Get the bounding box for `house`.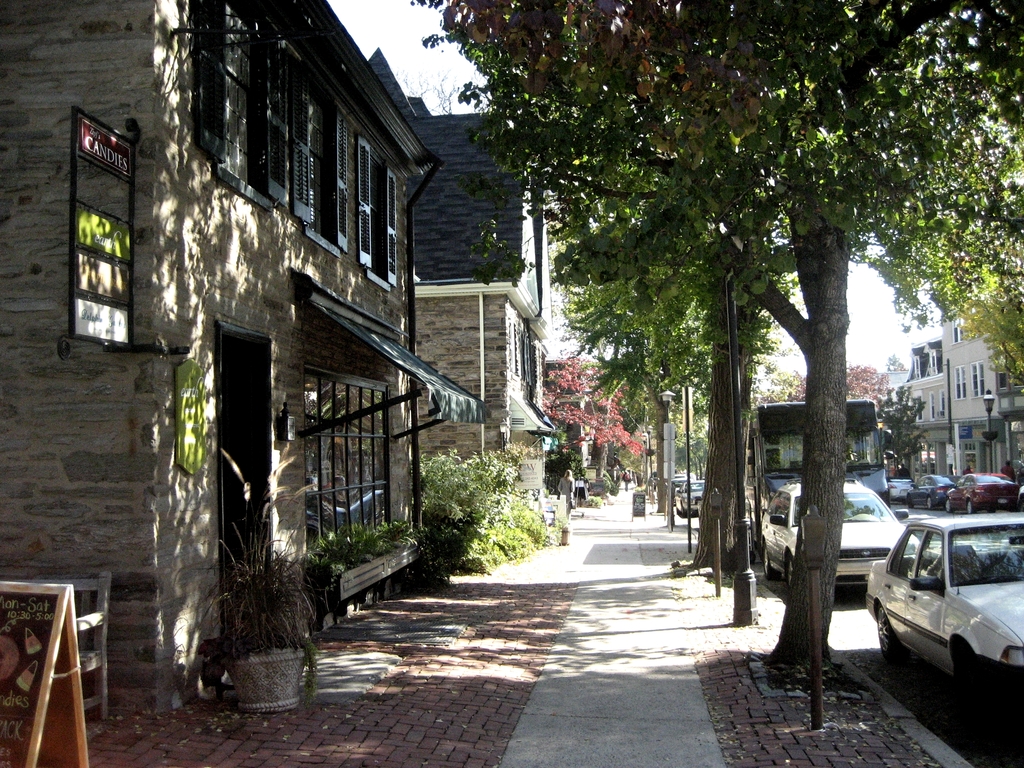
box=[884, 287, 1023, 488].
